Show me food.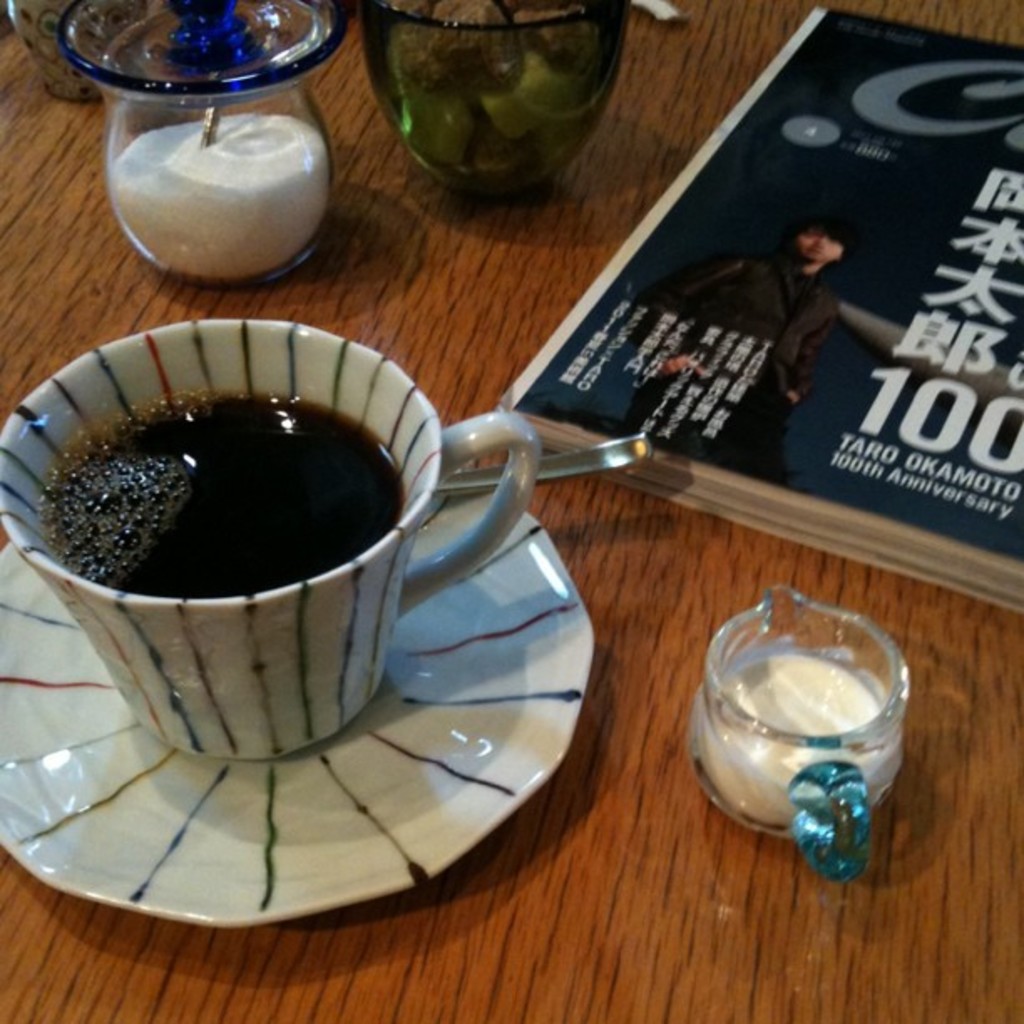
food is here: rect(110, 117, 335, 284).
